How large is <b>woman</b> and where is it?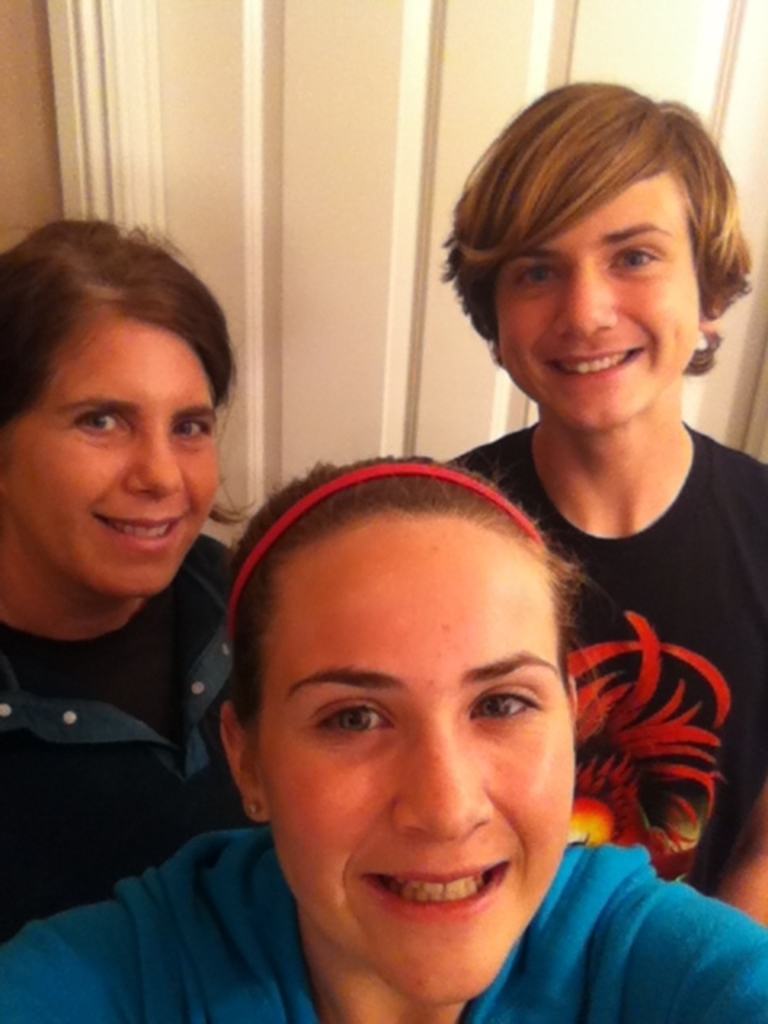
Bounding box: <box>0,435,766,1022</box>.
